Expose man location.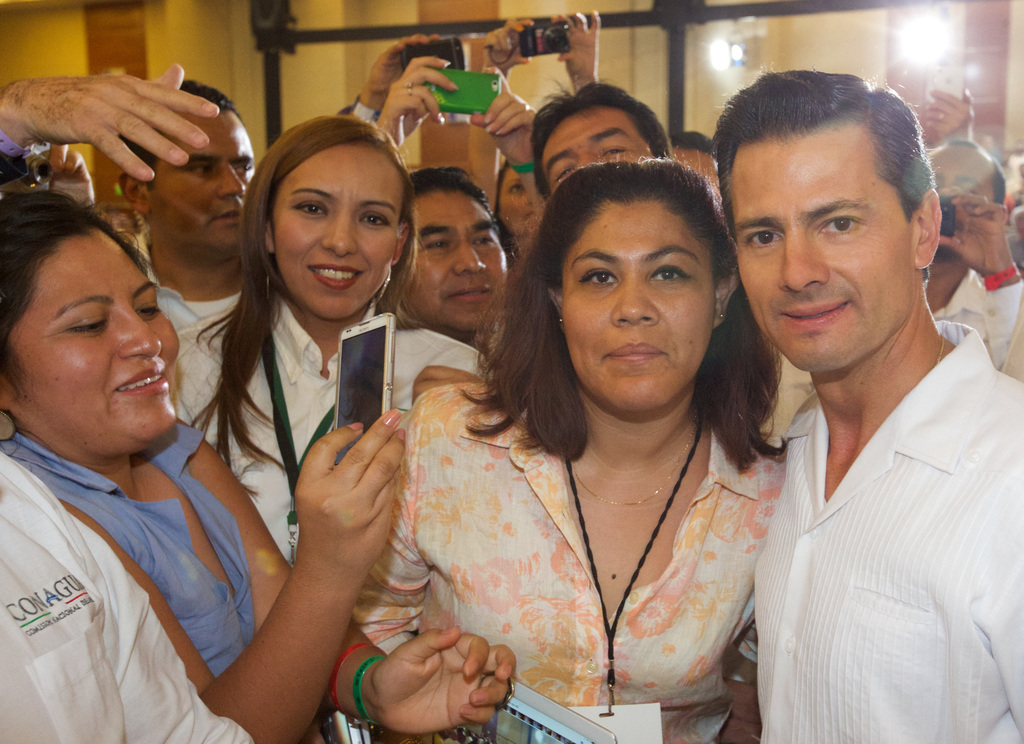
Exposed at (926, 136, 1023, 379).
